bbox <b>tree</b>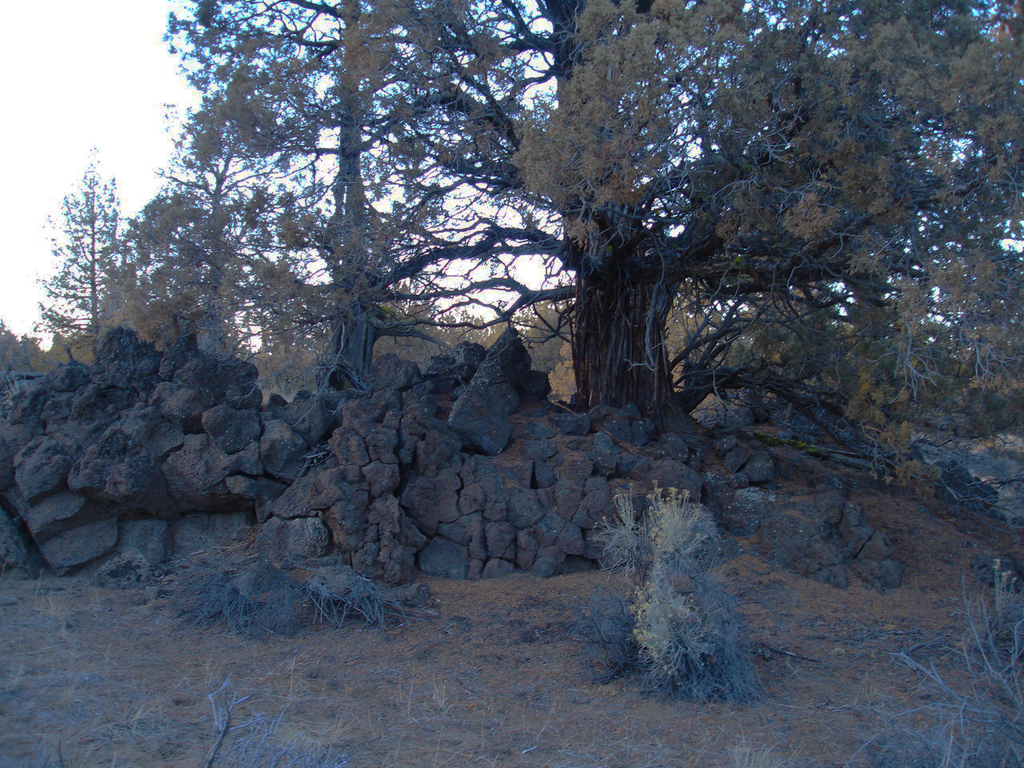
{"x1": 257, "y1": 290, "x2": 486, "y2": 376}
